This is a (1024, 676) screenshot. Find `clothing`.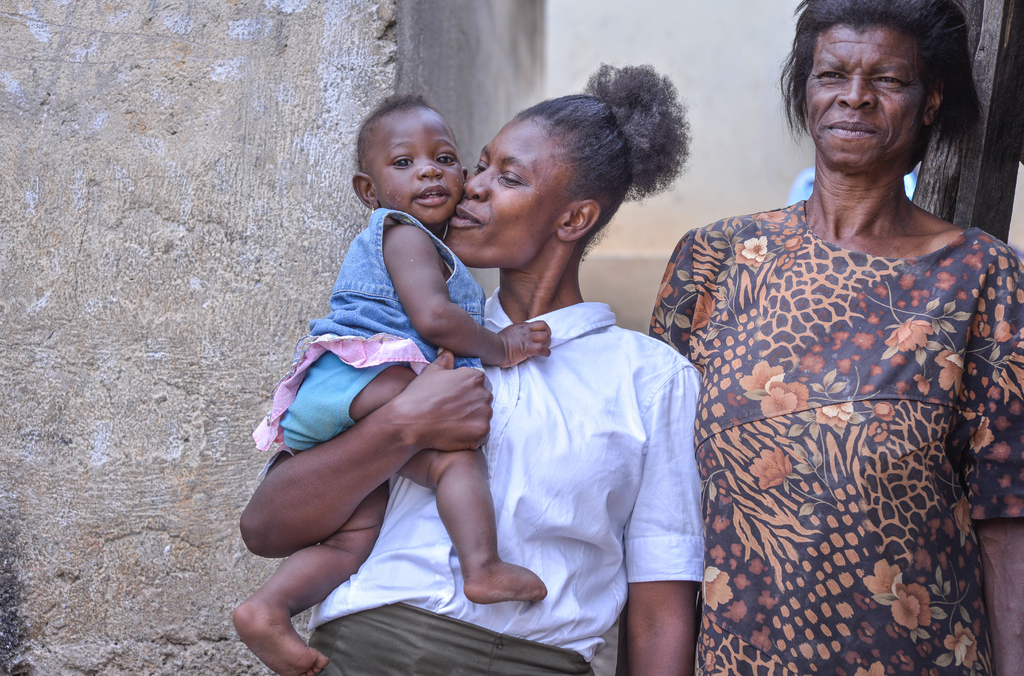
Bounding box: [x1=246, y1=209, x2=483, y2=452].
